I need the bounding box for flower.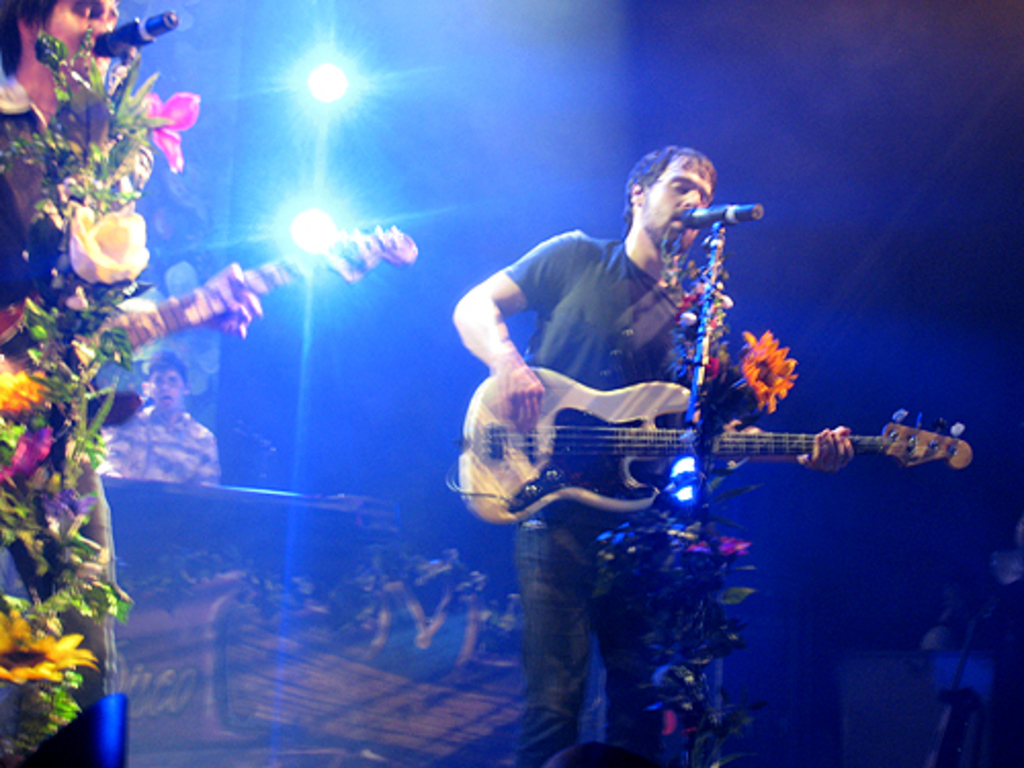
Here it is: x1=745, y1=332, x2=797, y2=403.
